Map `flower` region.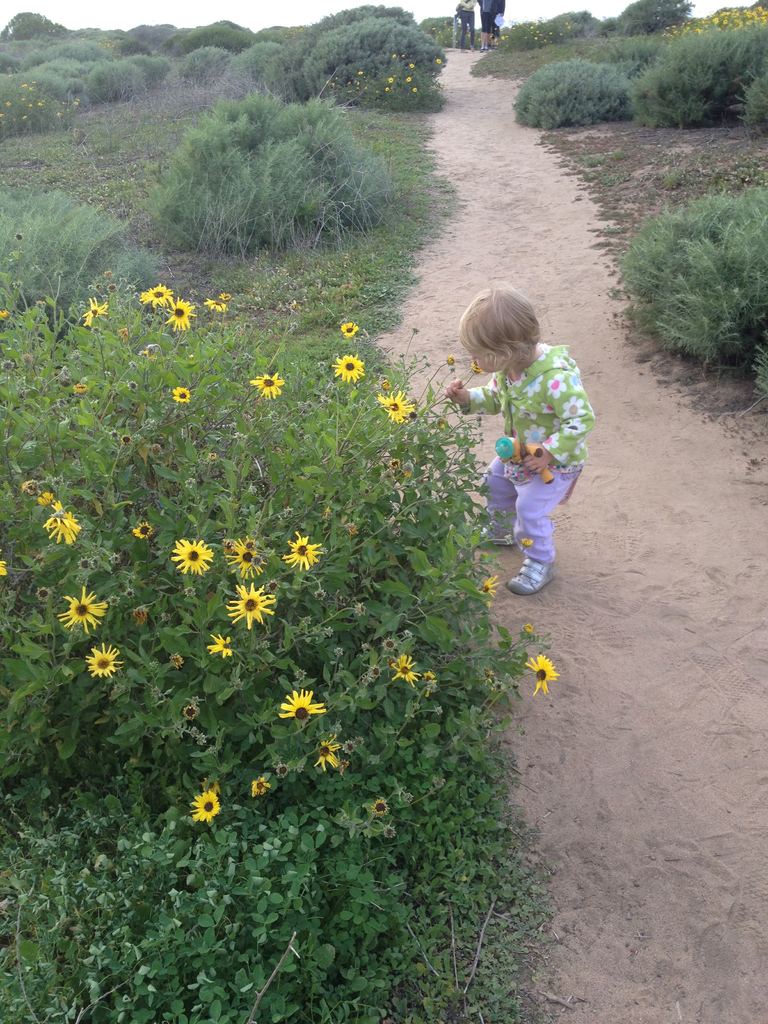
Mapped to 187:785:220:829.
